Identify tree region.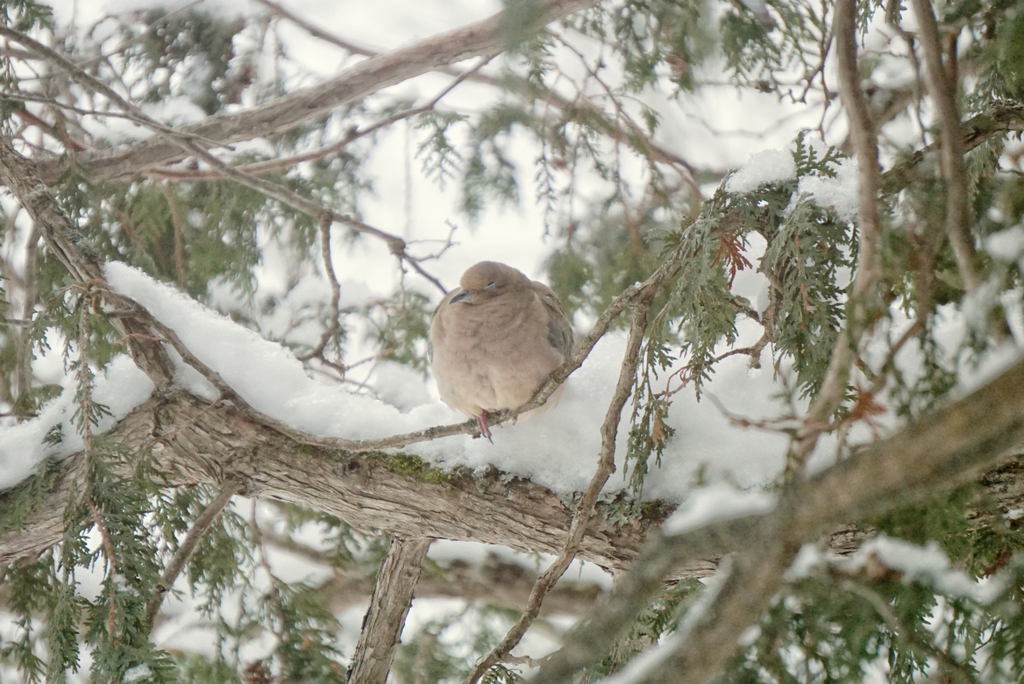
Region: 4:24:851:633.
